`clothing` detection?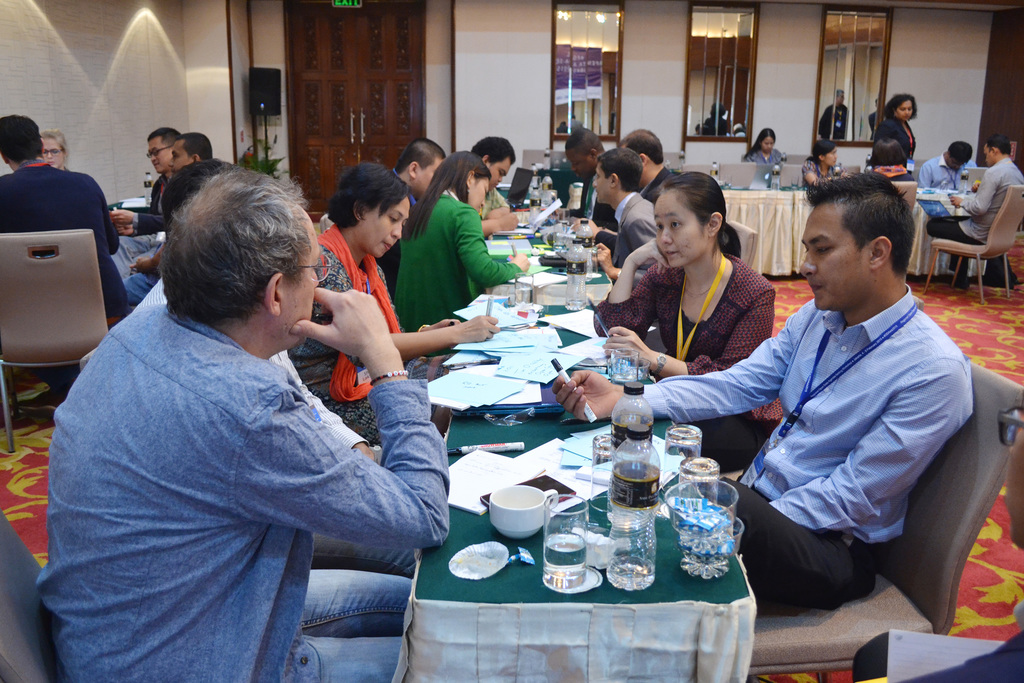
[x1=937, y1=149, x2=1022, y2=277]
